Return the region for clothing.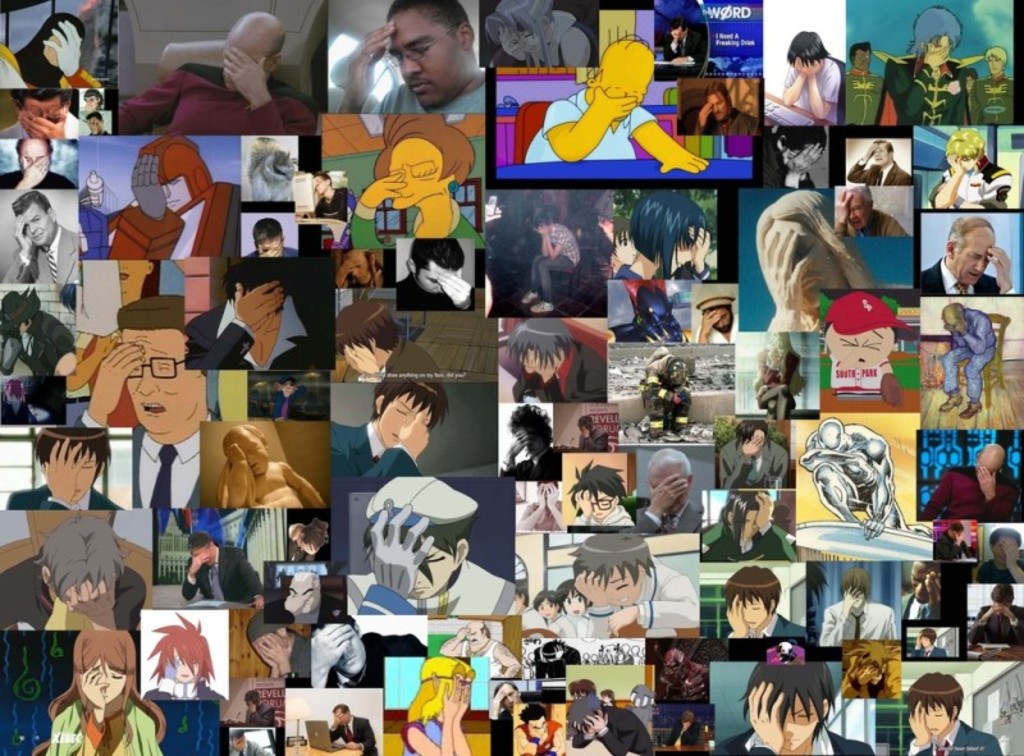
region(3, 169, 84, 189).
